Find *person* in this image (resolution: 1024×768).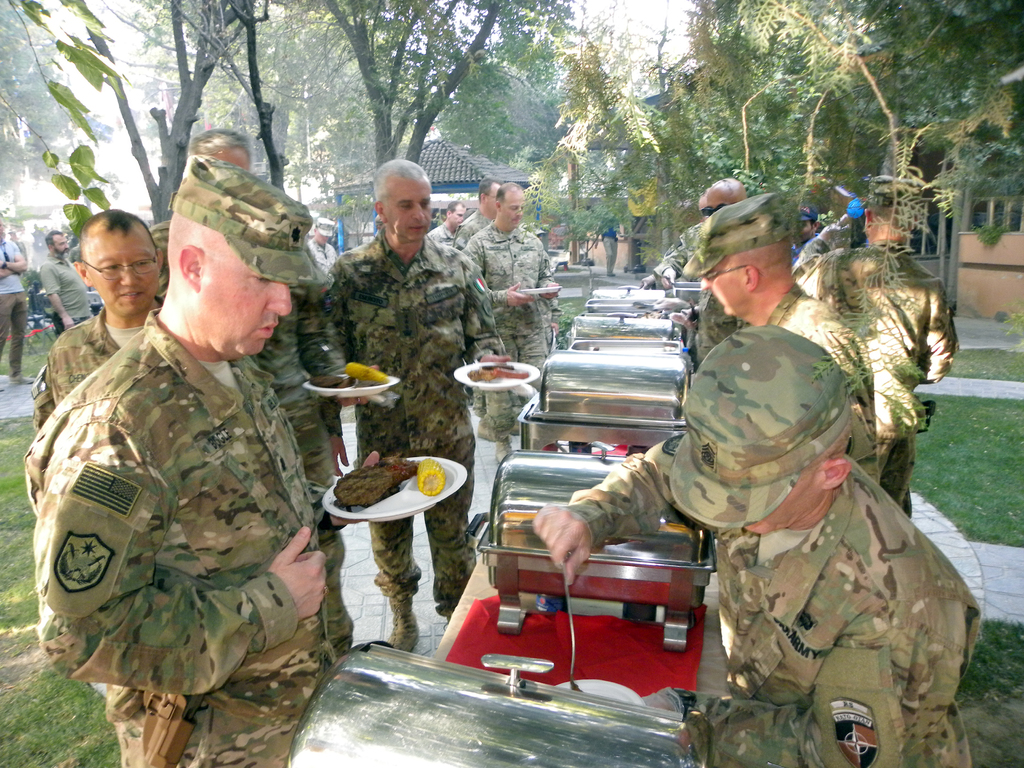
select_region(532, 324, 985, 767).
